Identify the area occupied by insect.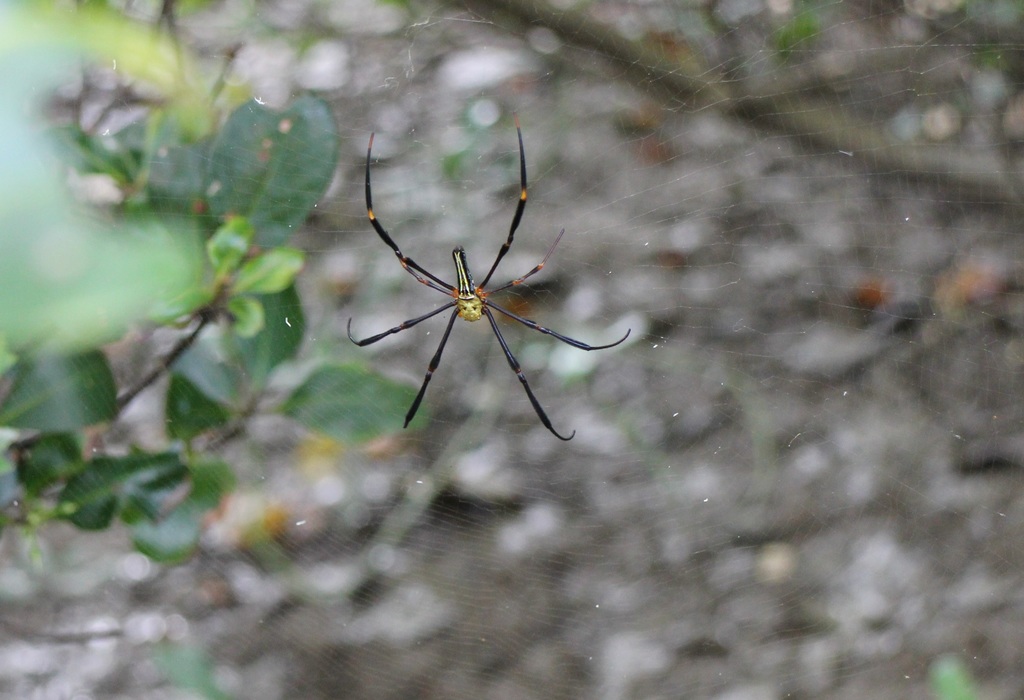
Area: crop(337, 112, 634, 441).
